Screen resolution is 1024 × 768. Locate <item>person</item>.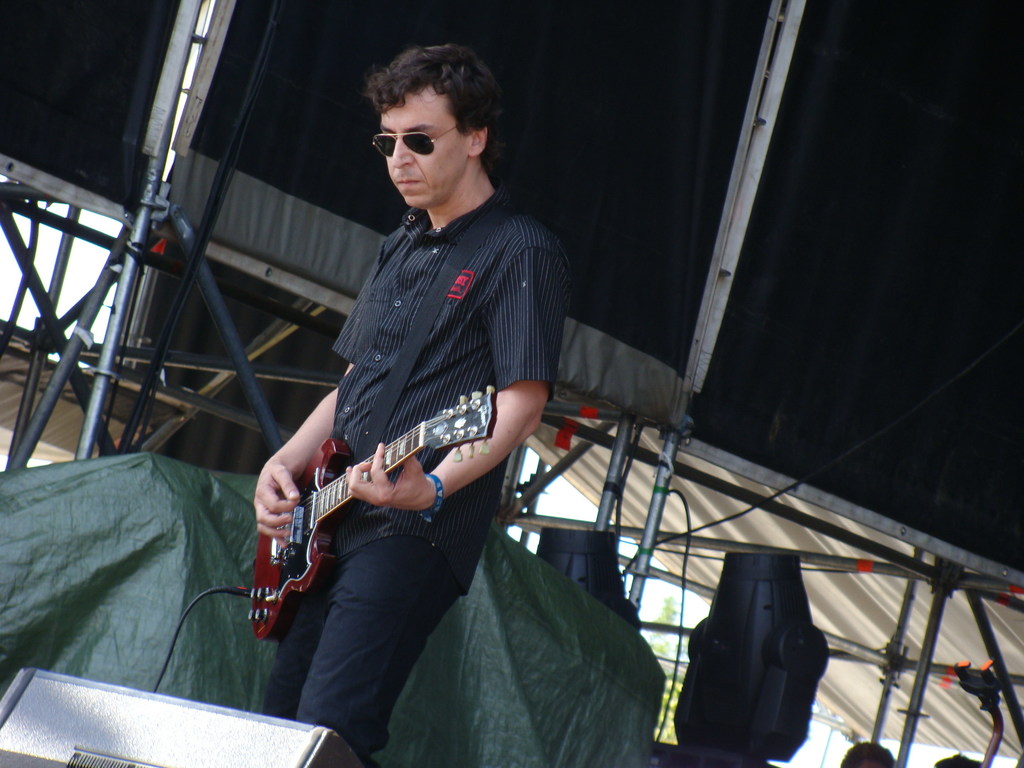
x1=246, y1=58, x2=568, y2=730.
